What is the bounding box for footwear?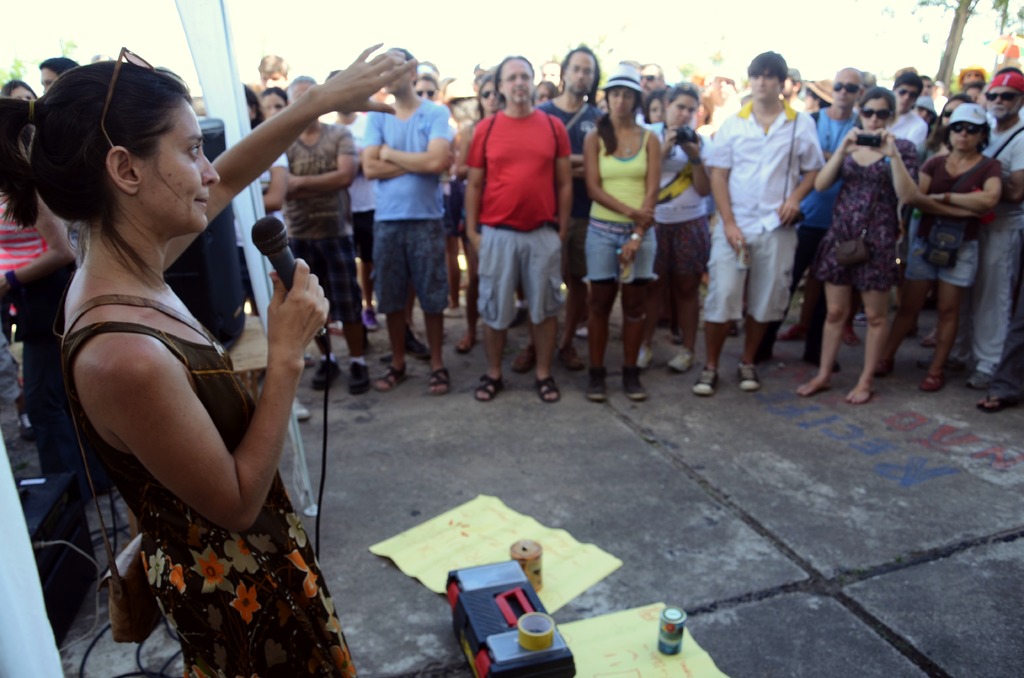
Rect(924, 369, 955, 385).
